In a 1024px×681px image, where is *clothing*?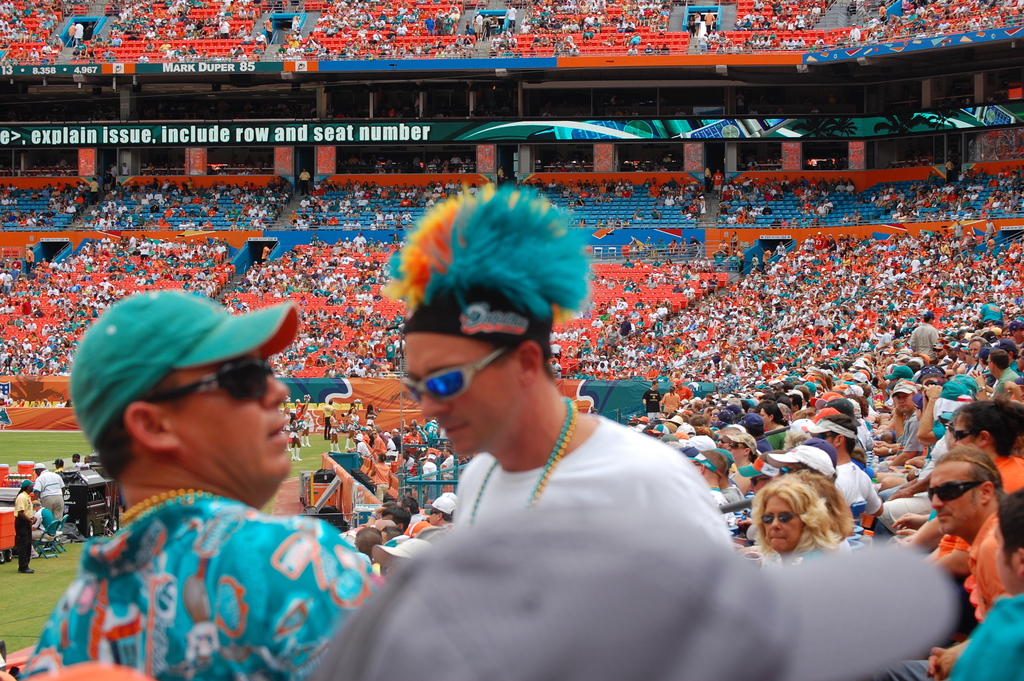
(x1=350, y1=214, x2=365, y2=233).
